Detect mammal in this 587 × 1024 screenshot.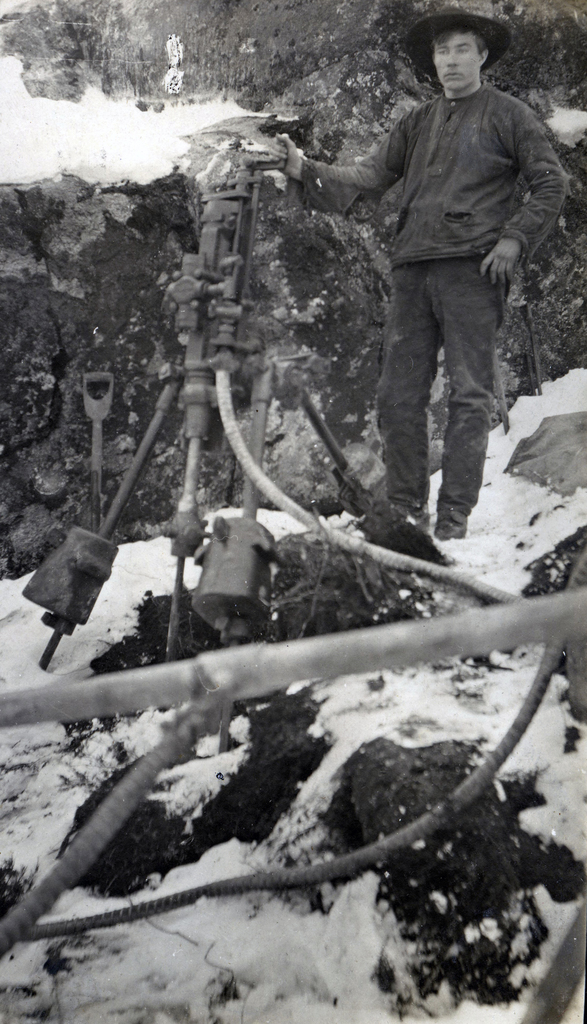
Detection: 300, 25, 555, 532.
